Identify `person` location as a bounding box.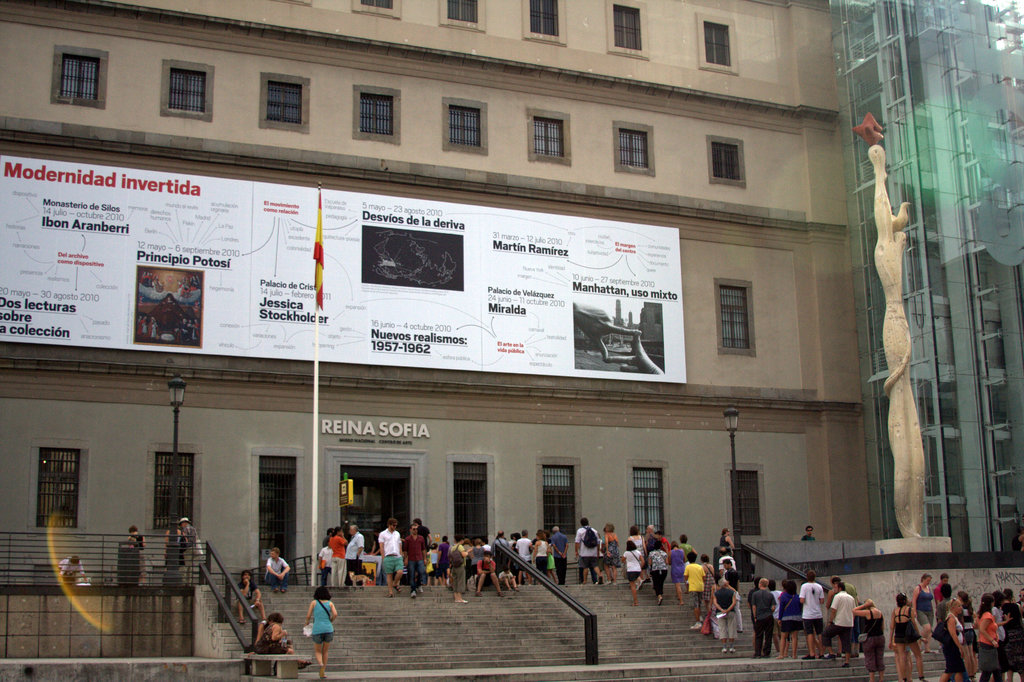
{"left": 973, "top": 594, "right": 1001, "bottom": 681}.
